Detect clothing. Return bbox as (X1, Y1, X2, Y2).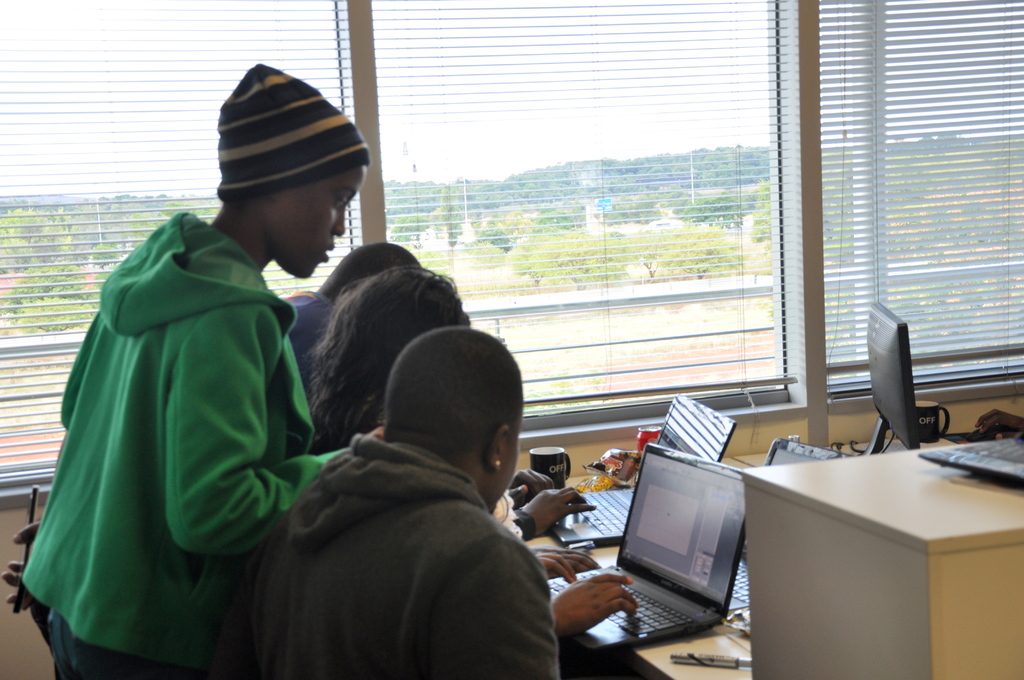
(6, 197, 312, 674).
